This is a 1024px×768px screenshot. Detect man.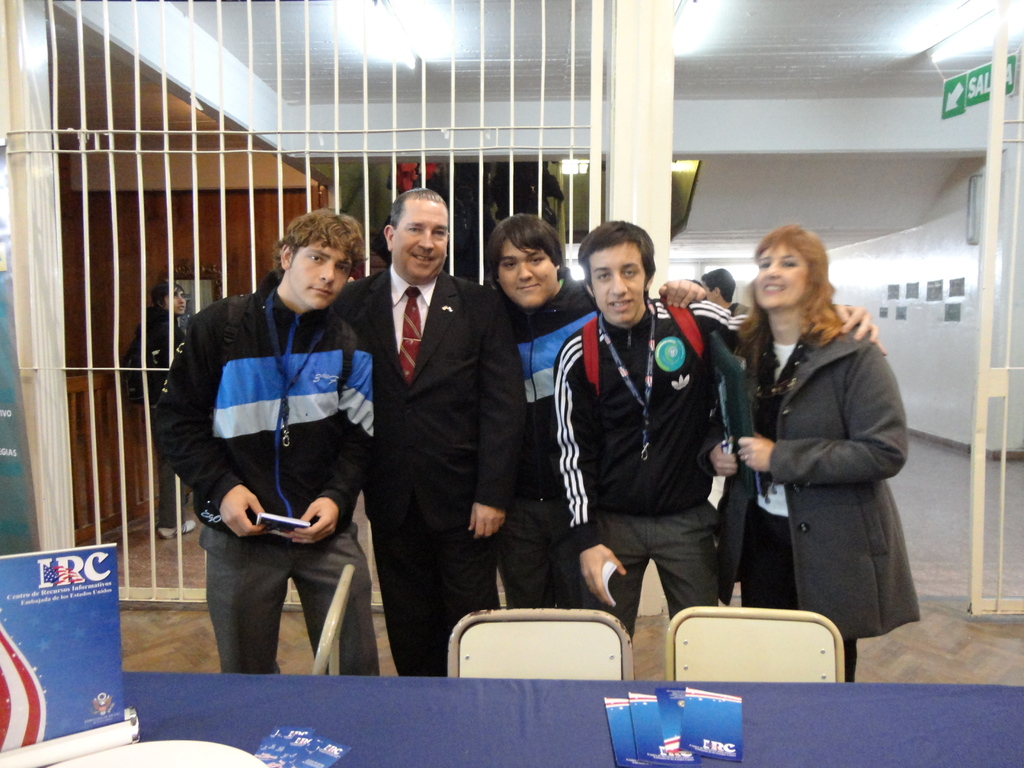
bbox(558, 222, 877, 637).
